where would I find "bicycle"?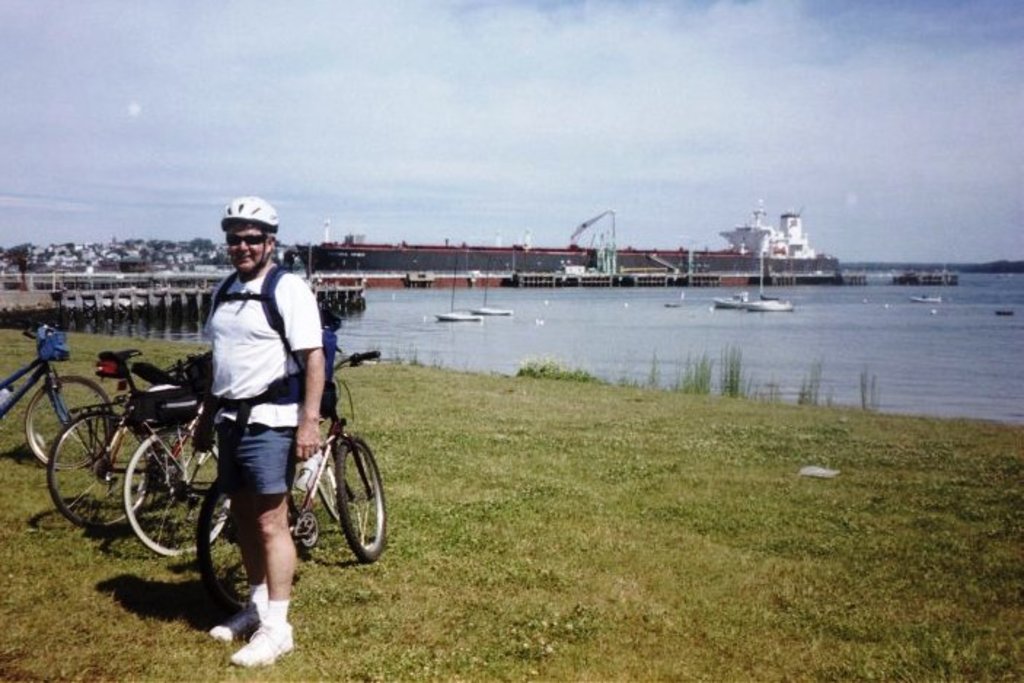
At 200,351,389,555.
